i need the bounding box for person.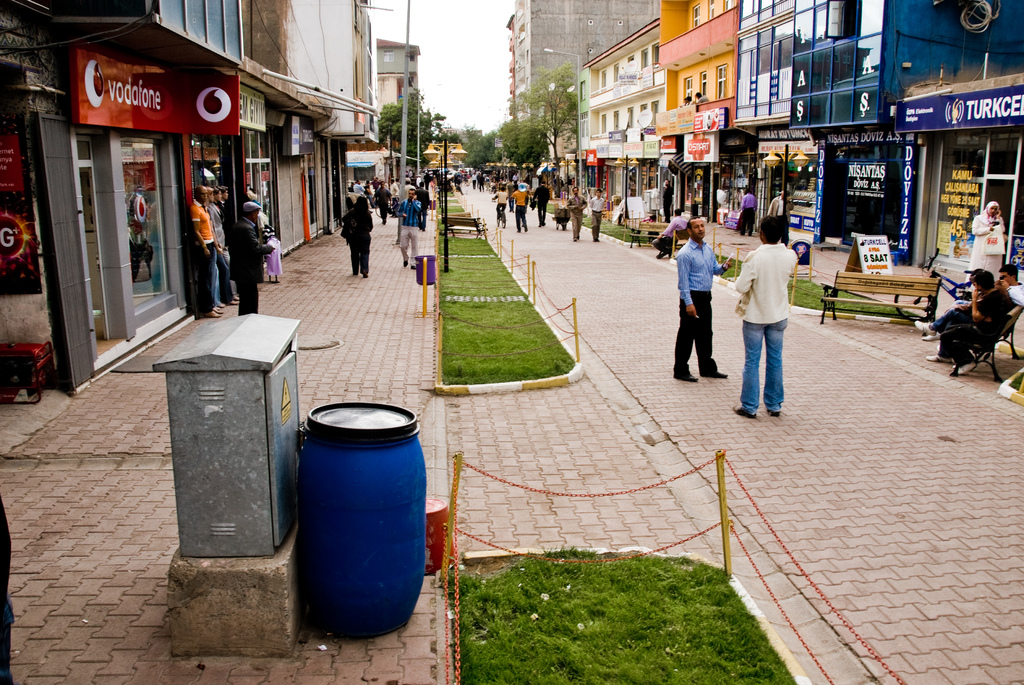
Here it is: BBox(239, 201, 277, 313).
